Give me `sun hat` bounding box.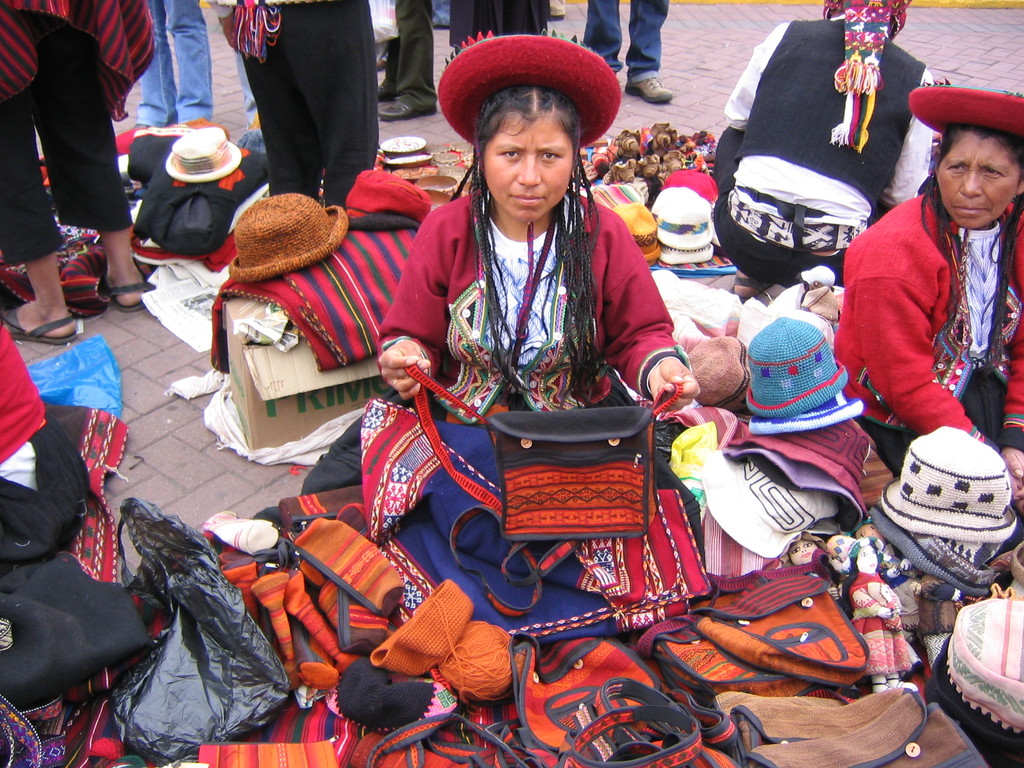
(223,196,351,287).
